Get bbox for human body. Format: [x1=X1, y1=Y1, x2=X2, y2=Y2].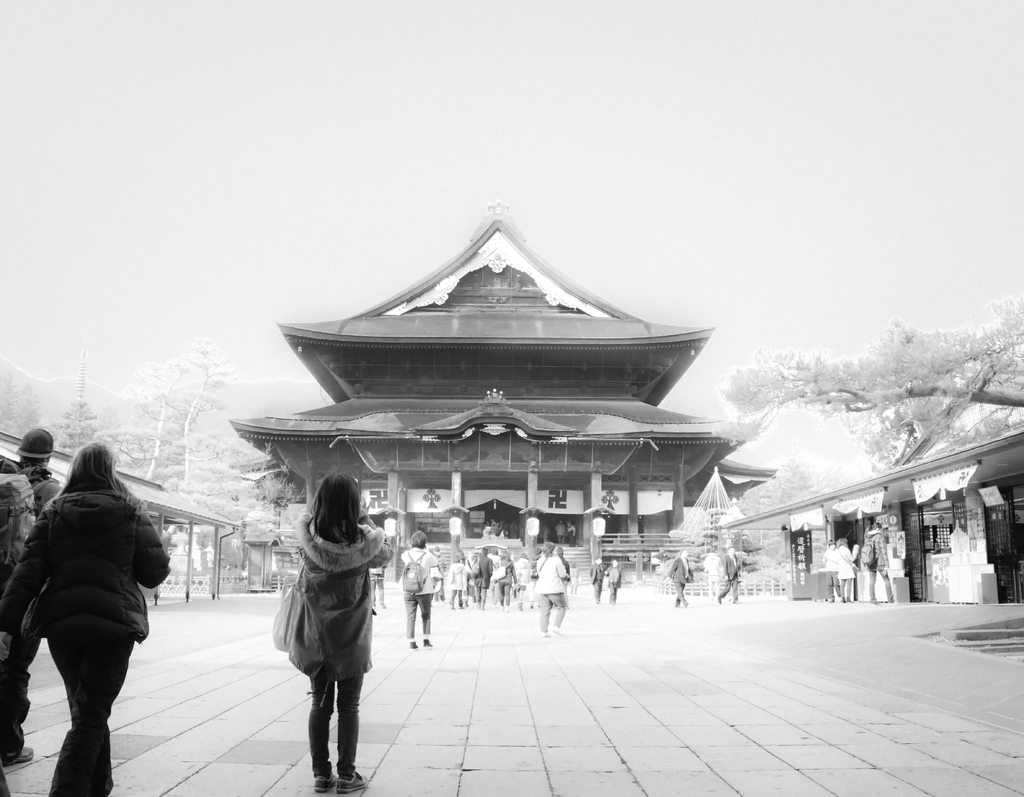
[x1=860, y1=522, x2=889, y2=607].
